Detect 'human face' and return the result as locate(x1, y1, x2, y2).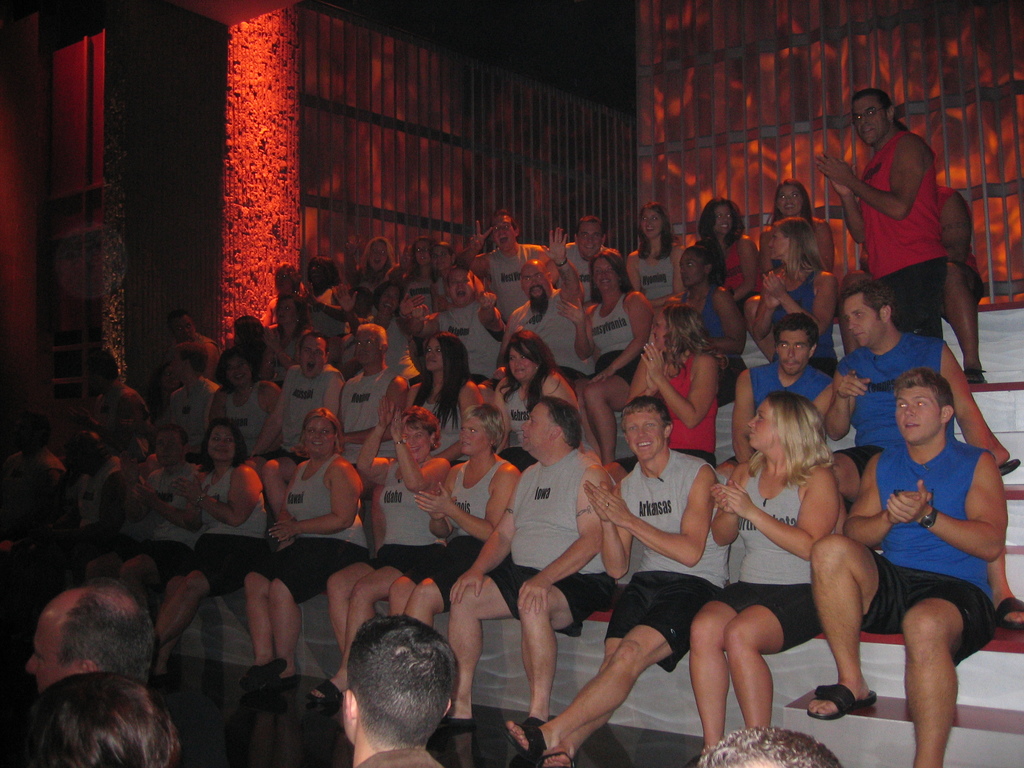
locate(275, 296, 300, 325).
